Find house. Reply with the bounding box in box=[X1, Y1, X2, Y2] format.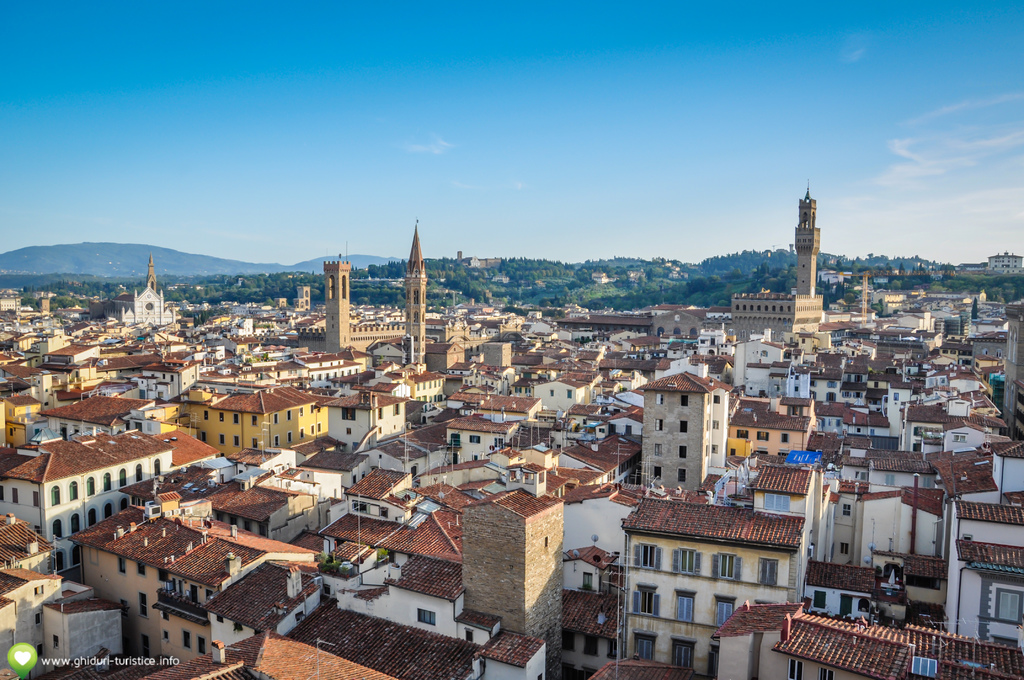
box=[305, 450, 368, 505].
